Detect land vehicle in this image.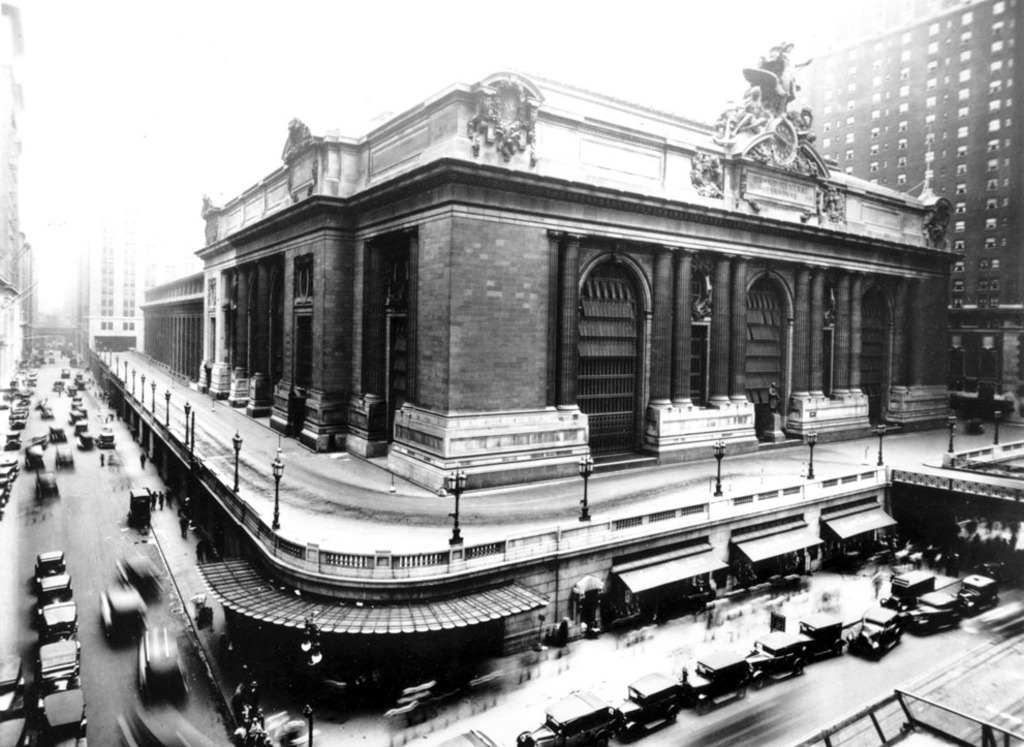
Detection: (x1=128, y1=487, x2=152, y2=539).
